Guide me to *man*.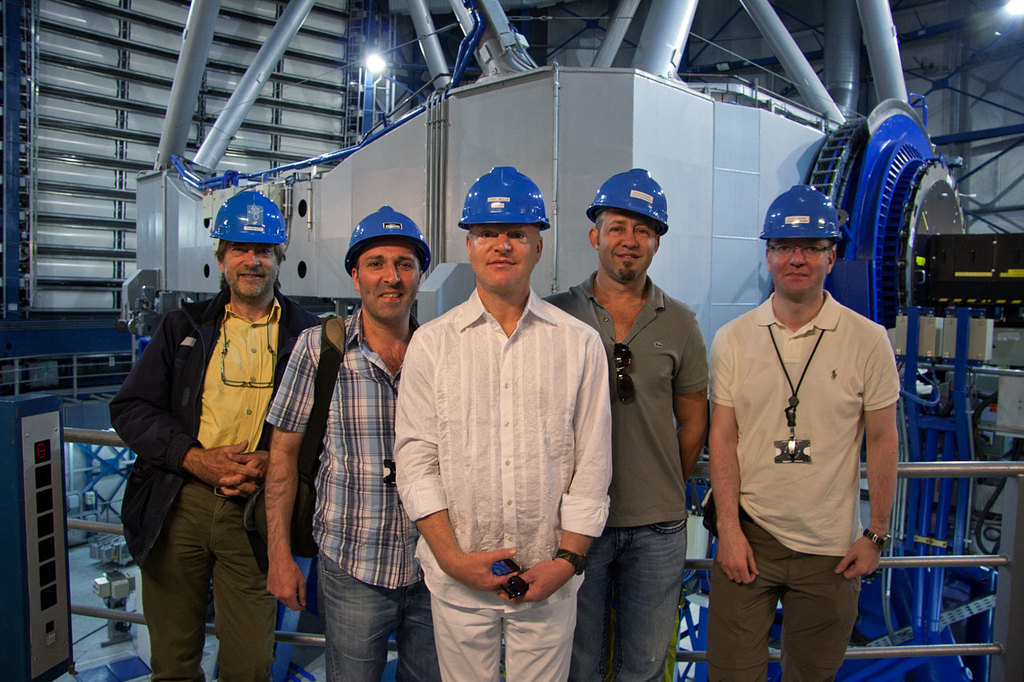
Guidance: bbox=(261, 202, 435, 681).
